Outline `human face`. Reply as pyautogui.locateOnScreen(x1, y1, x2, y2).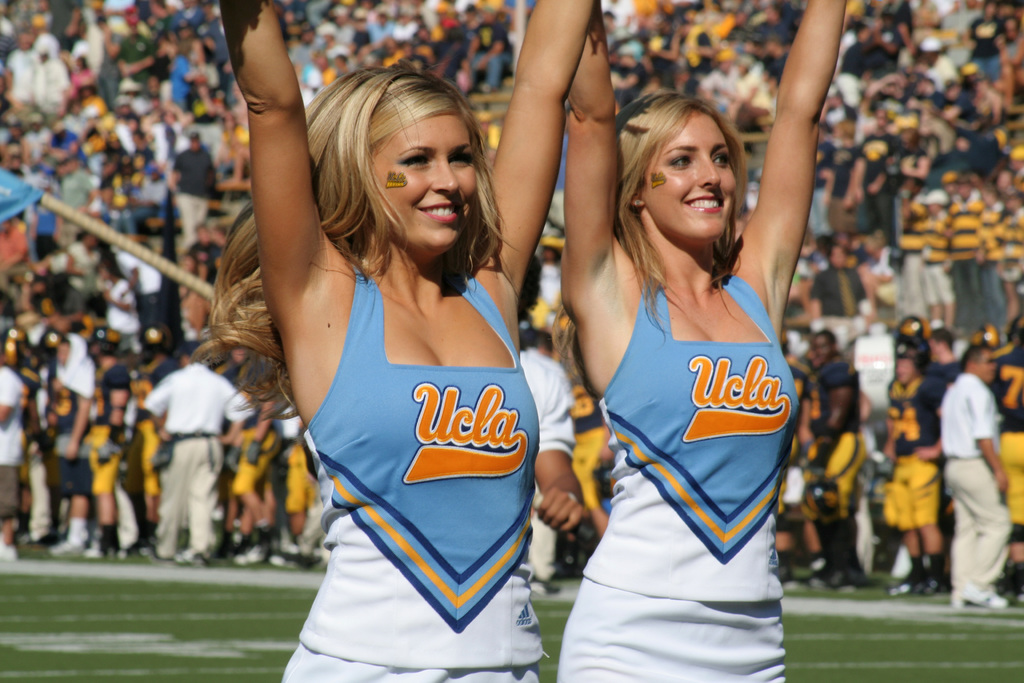
pyautogui.locateOnScreen(643, 109, 733, 244).
